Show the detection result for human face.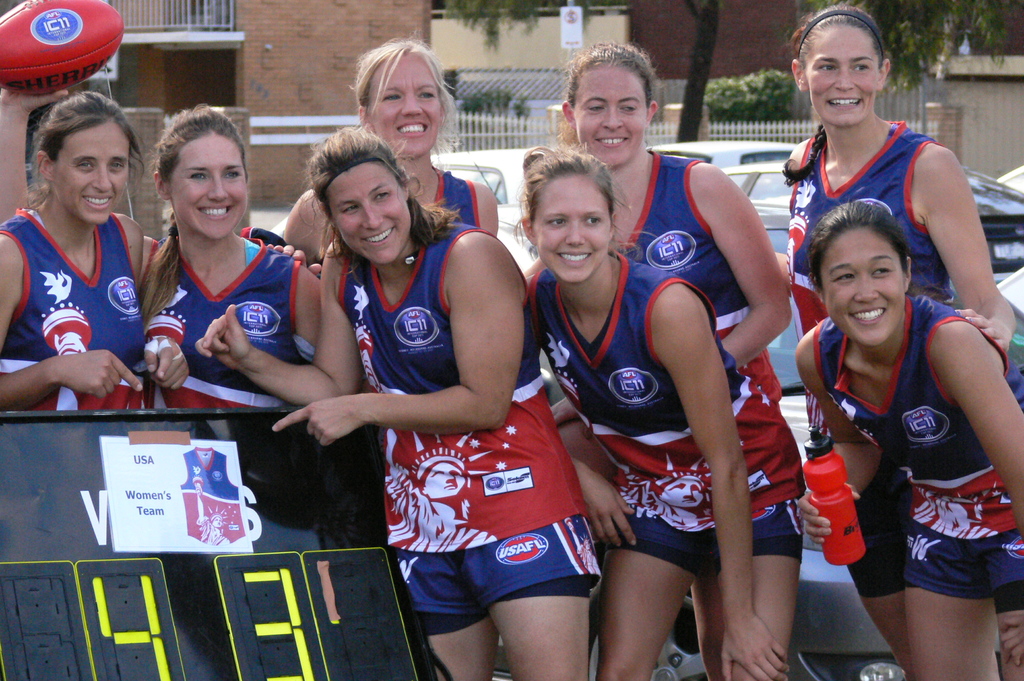
bbox=(535, 172, 609, 282).
